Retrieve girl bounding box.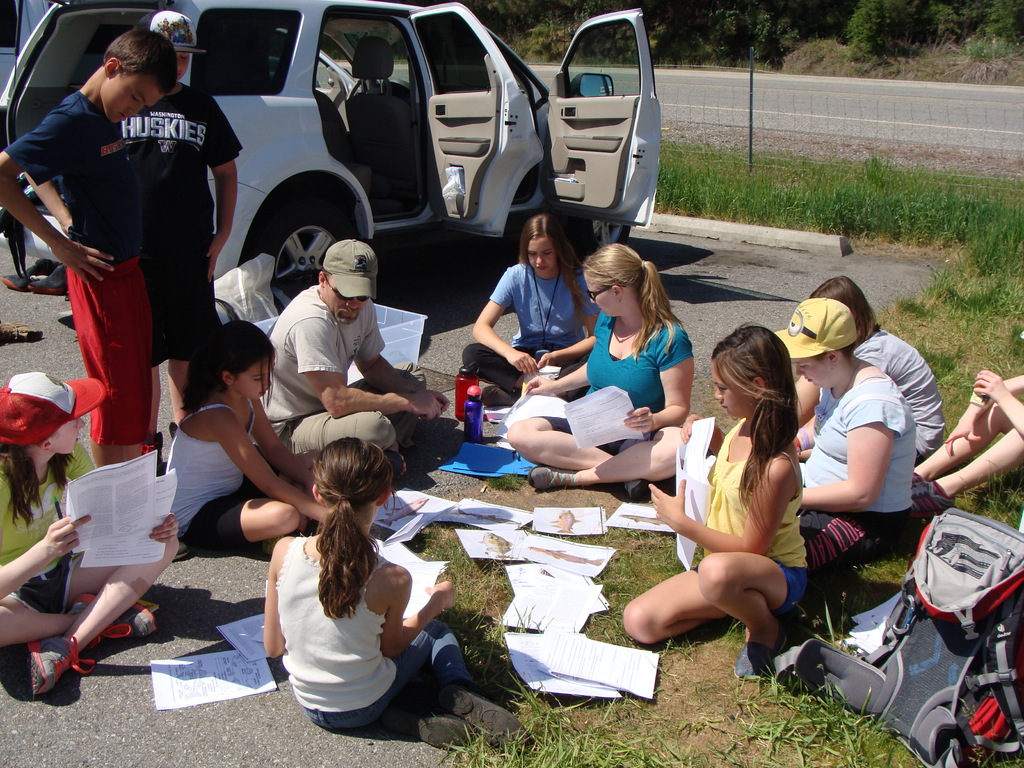
Bounding box: 157, 321, 338, 550.
